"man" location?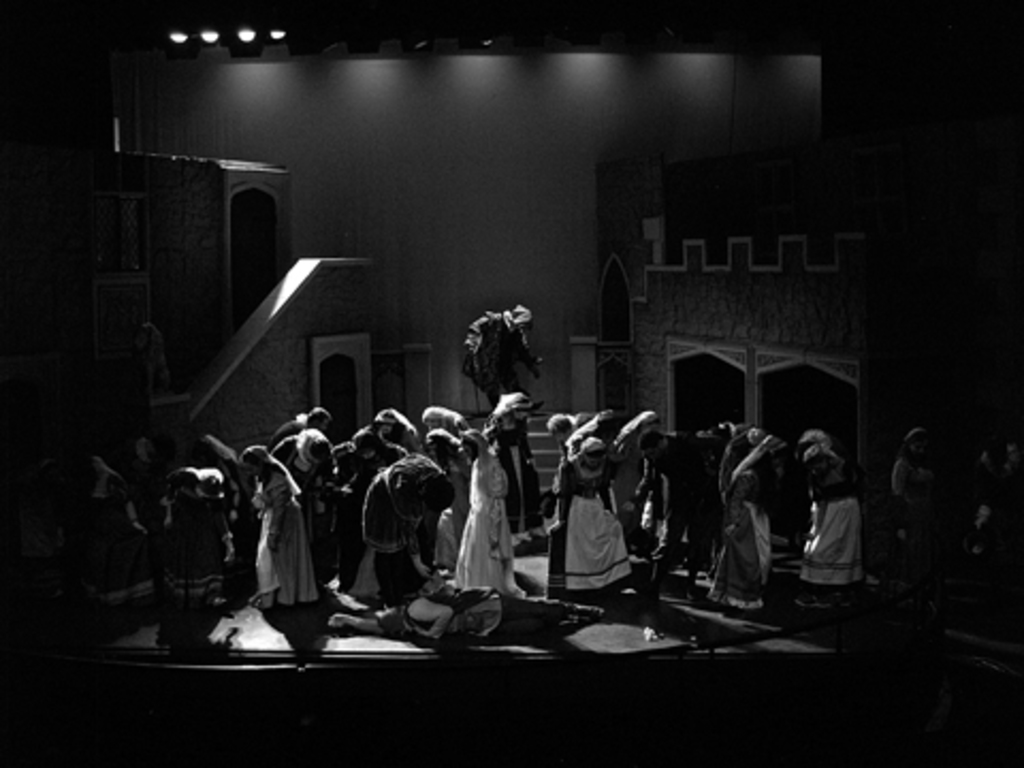
Rect(367, 450, 454, 597)
